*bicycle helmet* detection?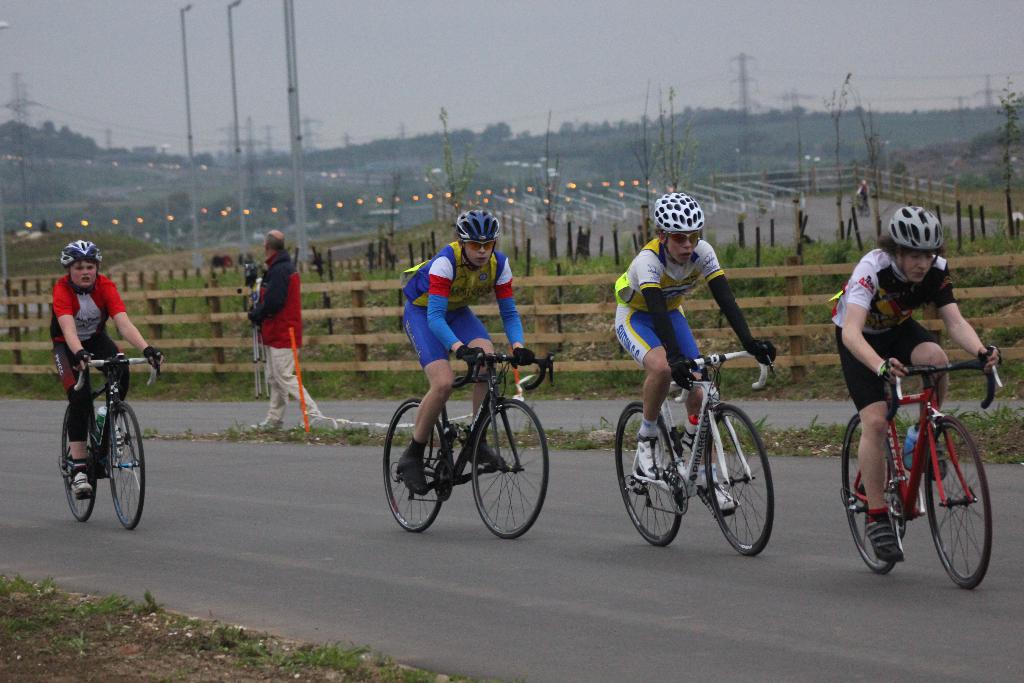
rect(59, 242, 104, 263)
